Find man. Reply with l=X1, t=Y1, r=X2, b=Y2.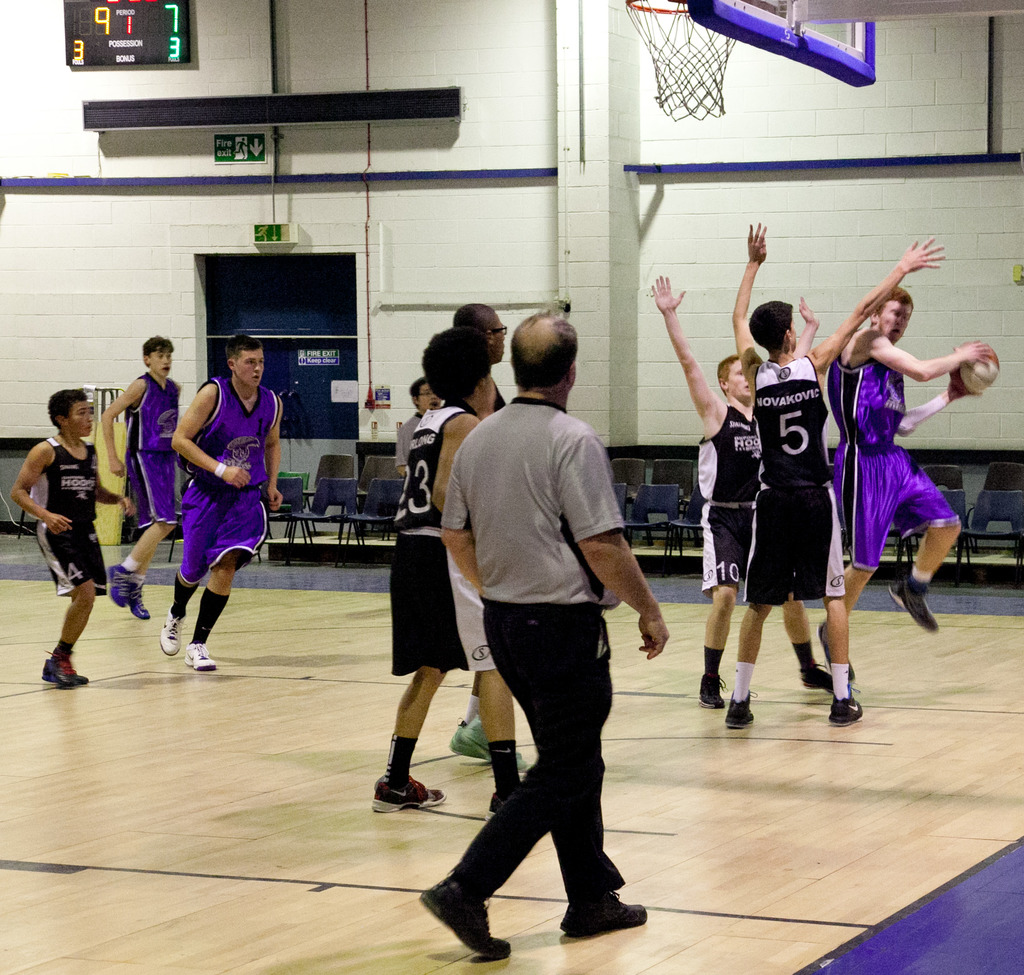
l=815, t=287, r=993, b=682.
